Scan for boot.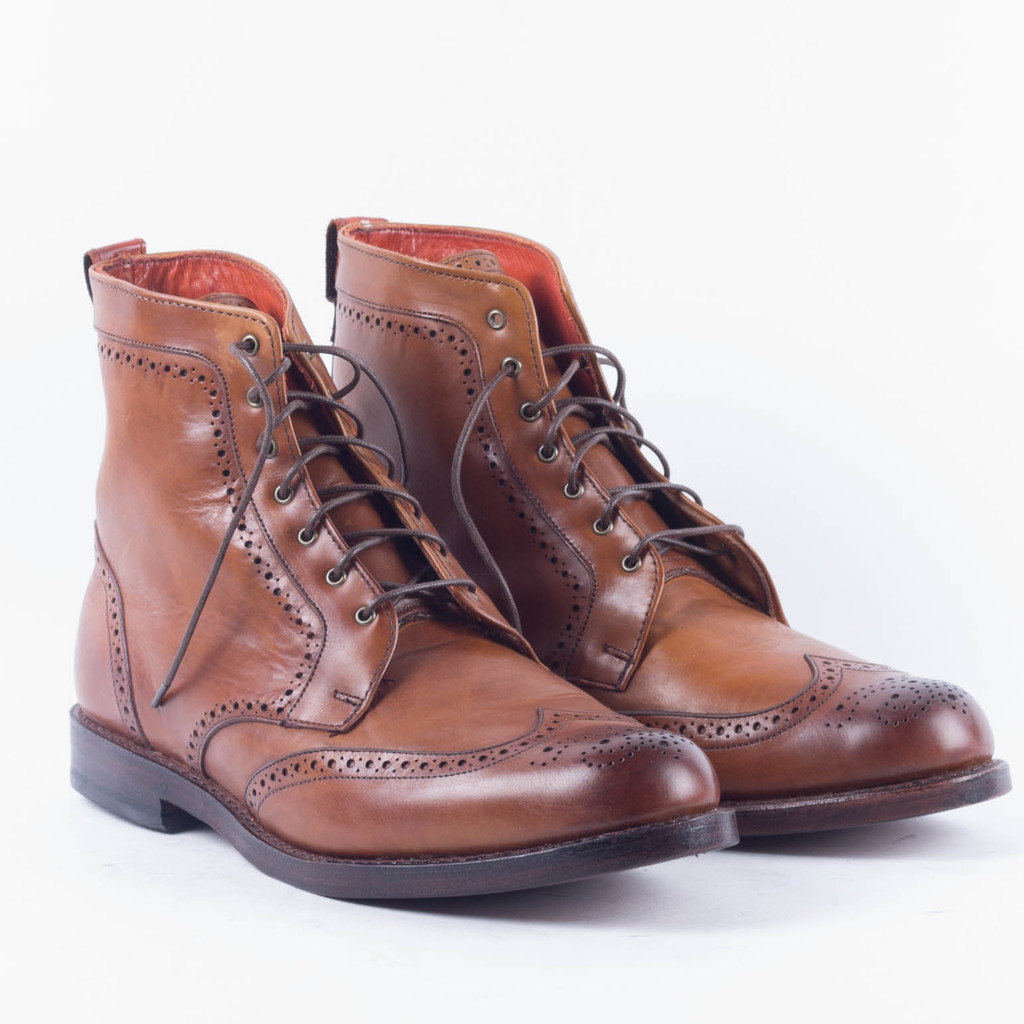
Scan result: locate(326, 206, 1012, 849).
